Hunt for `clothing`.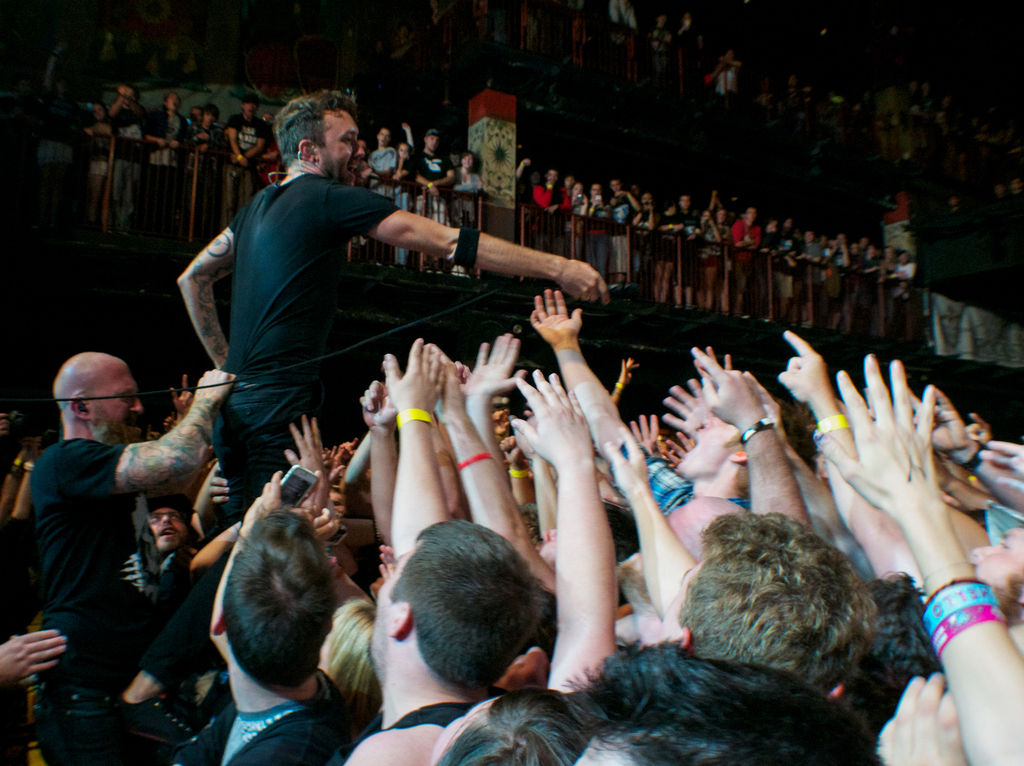
Hunted down at [left=731, top=216, right=758, bottom=277].
